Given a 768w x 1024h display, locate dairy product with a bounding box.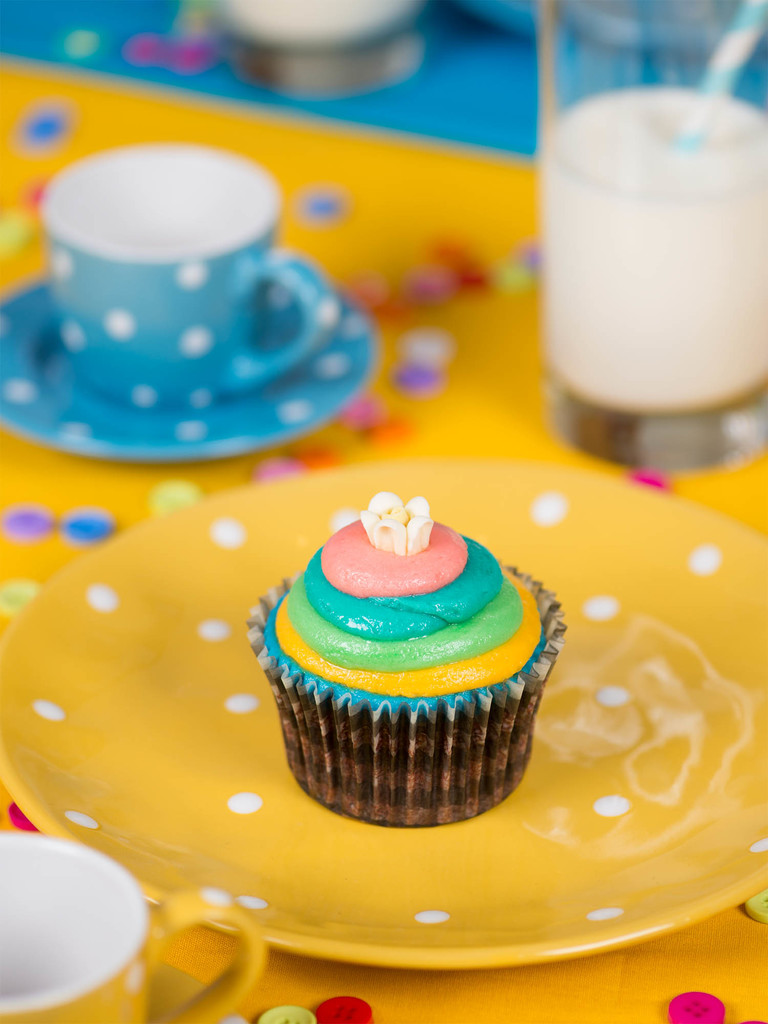
Located: box=[252, 493, 566, 832].
